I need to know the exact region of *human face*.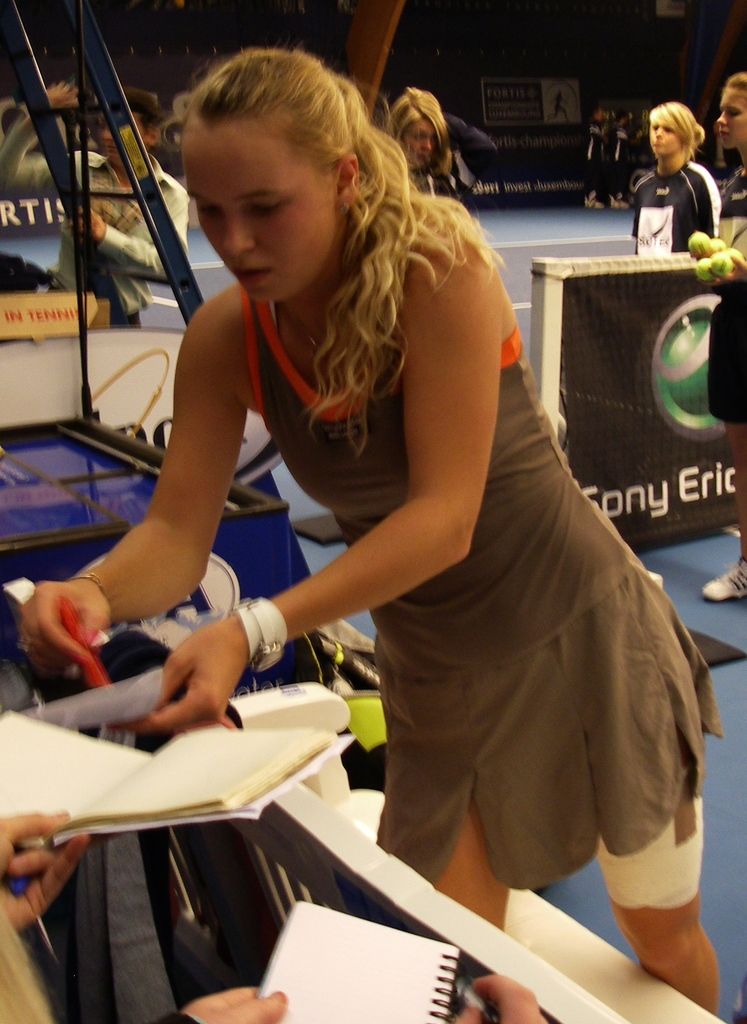
Region: left=404, top=118, right=437, bottom=168.
